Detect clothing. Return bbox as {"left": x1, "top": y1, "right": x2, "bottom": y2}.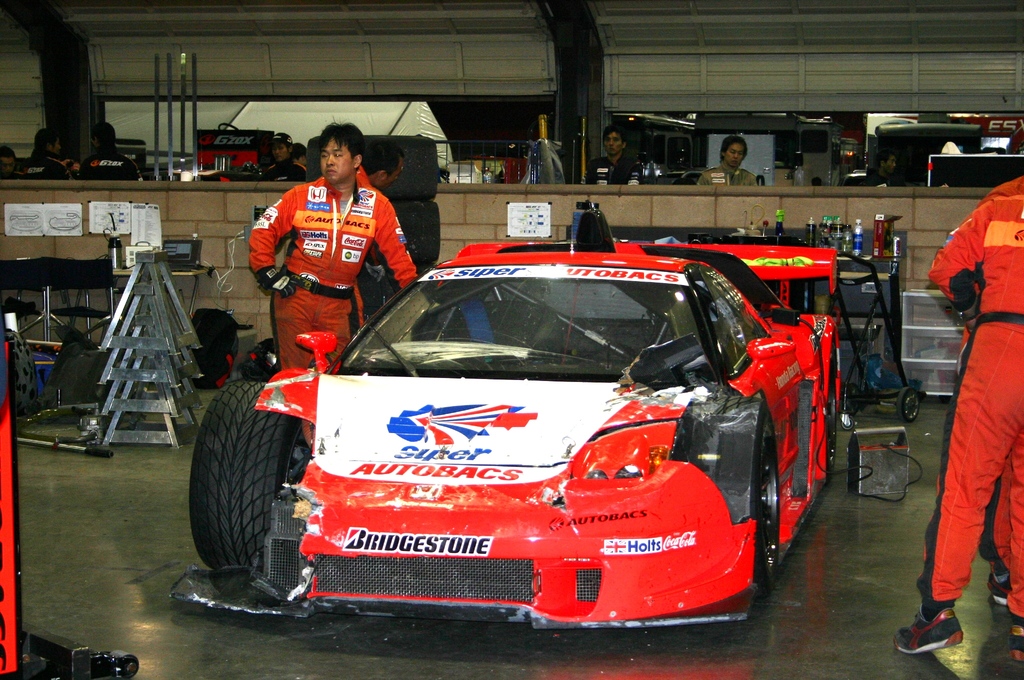
{"left": 698, "top": 166, "right": 762, "bottom": 188}.
